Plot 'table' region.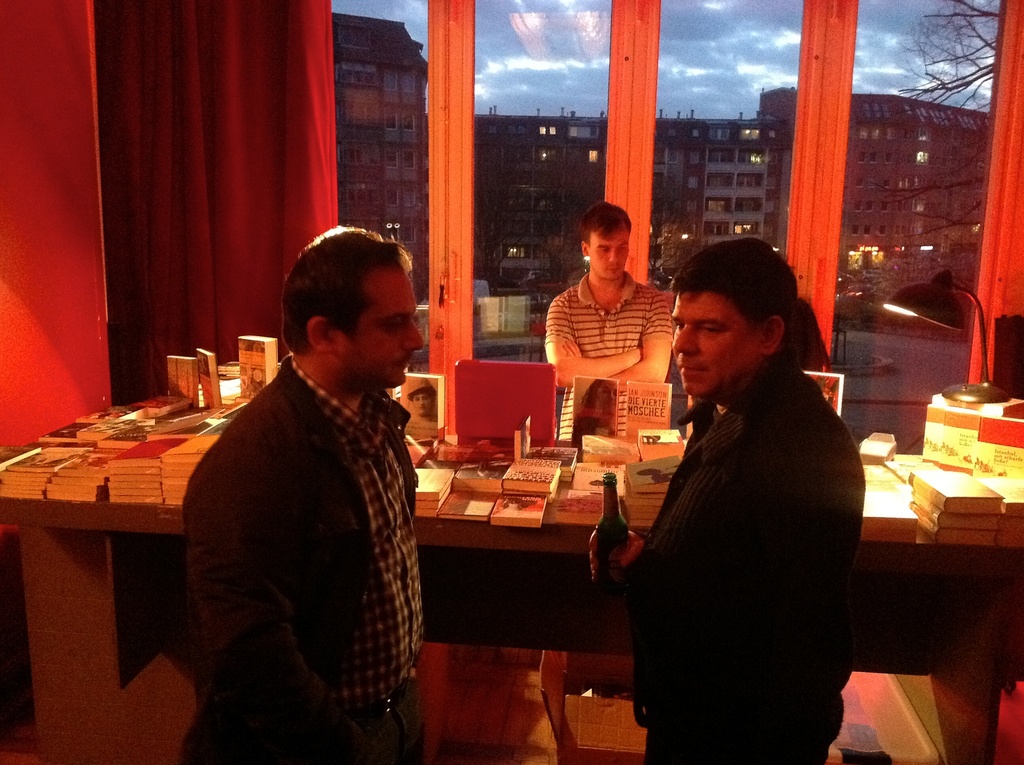
Plotted at detection(0, 369, 1023, 764).
